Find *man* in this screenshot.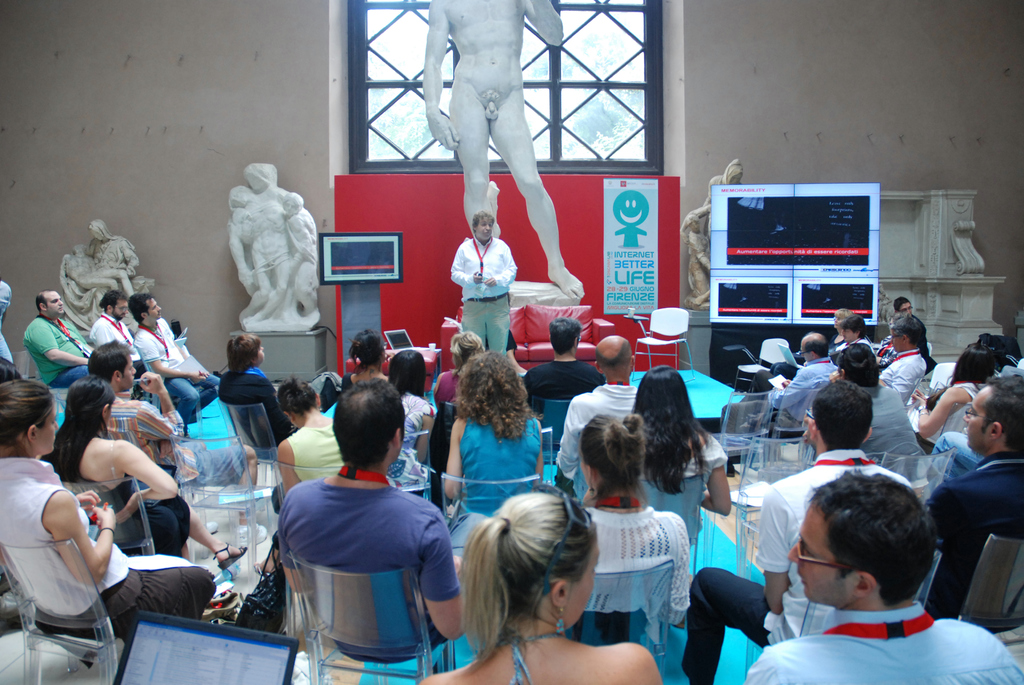
The bounding box for *man* is [x1=251, y1=382, x2=458, y2=672].
